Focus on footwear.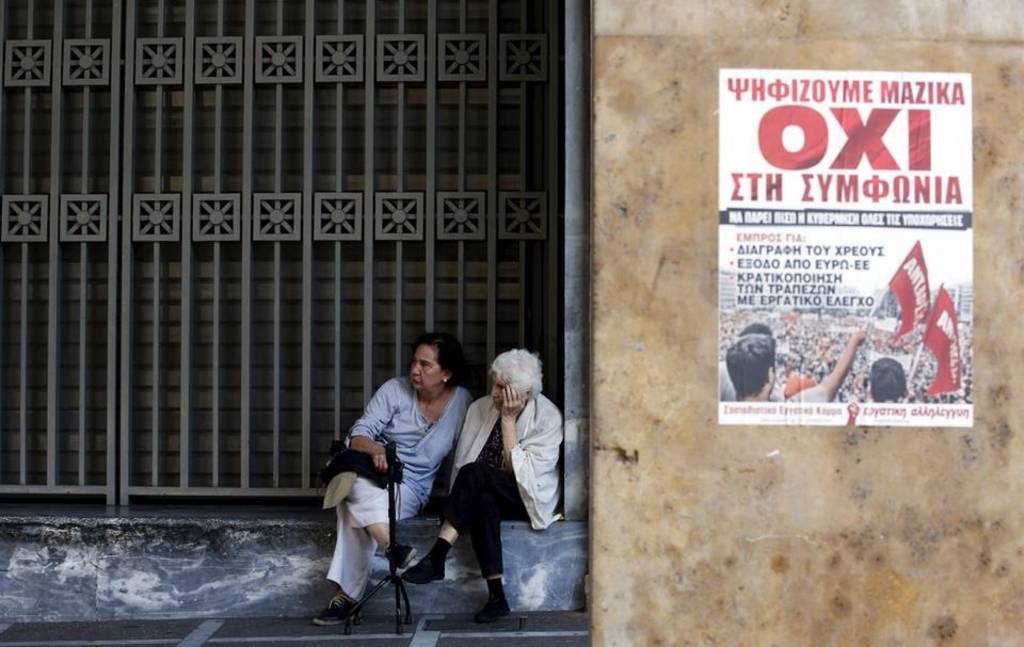
Focused at 465:589:509:626.
